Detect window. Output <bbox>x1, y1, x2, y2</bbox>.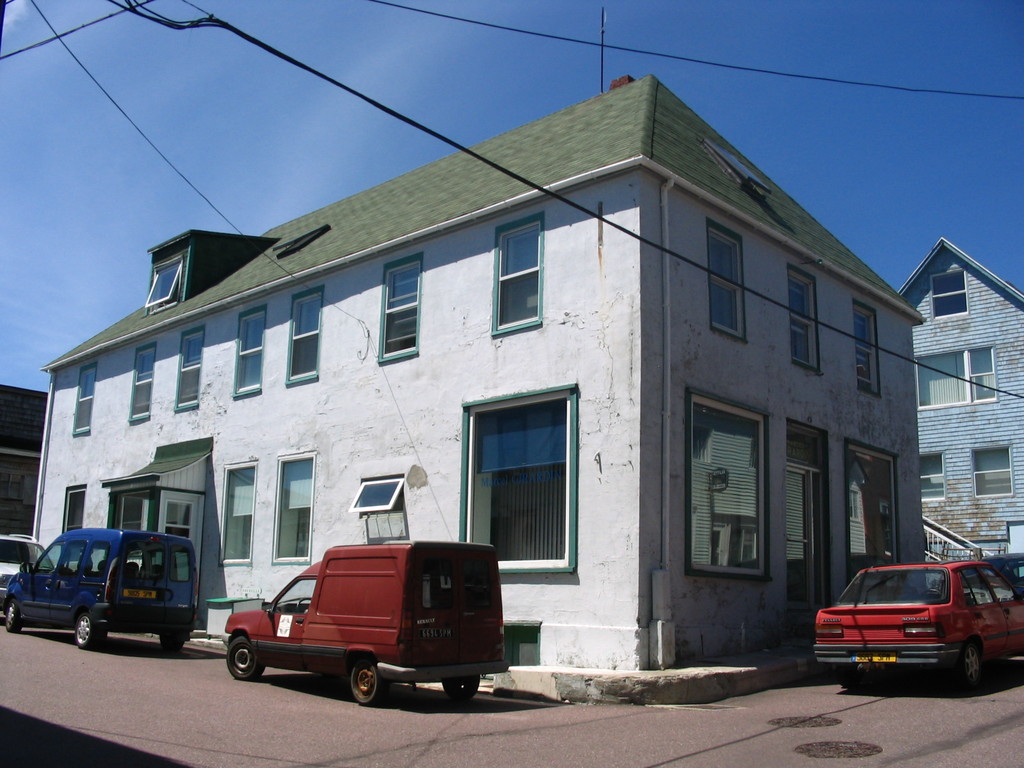
<bbox>493, 225, 541, 333</bbox>.
